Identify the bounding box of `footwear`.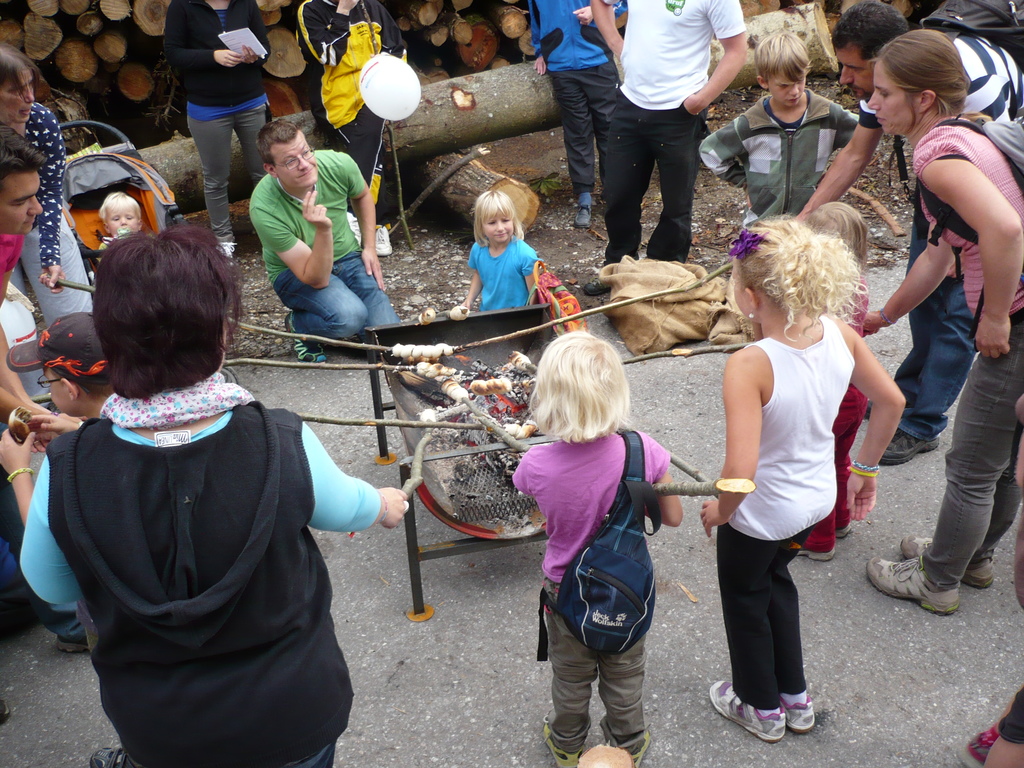
93 748 138 767.
